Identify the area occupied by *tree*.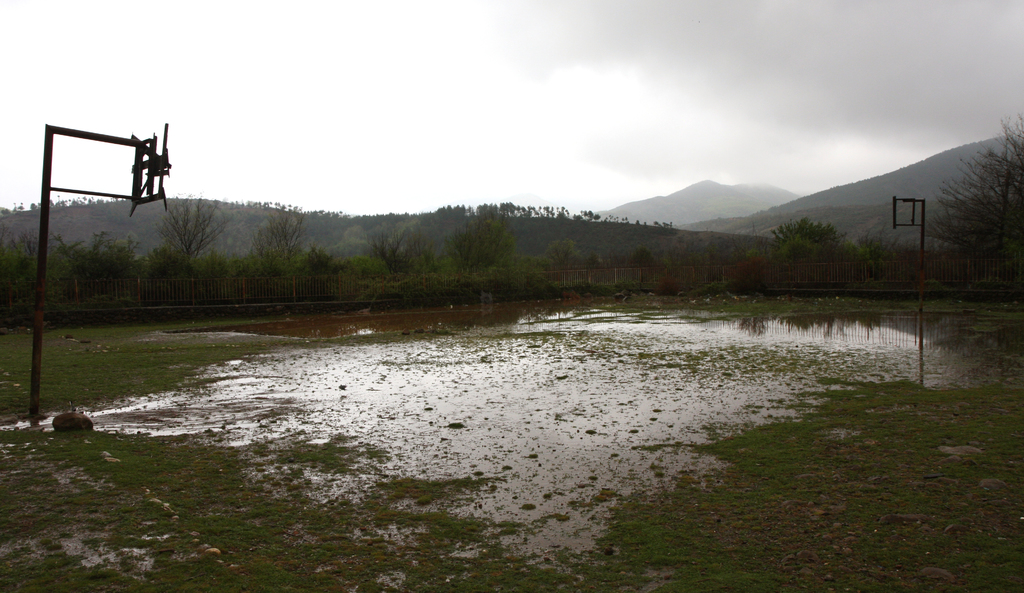
Area: [0,210,33,335].
